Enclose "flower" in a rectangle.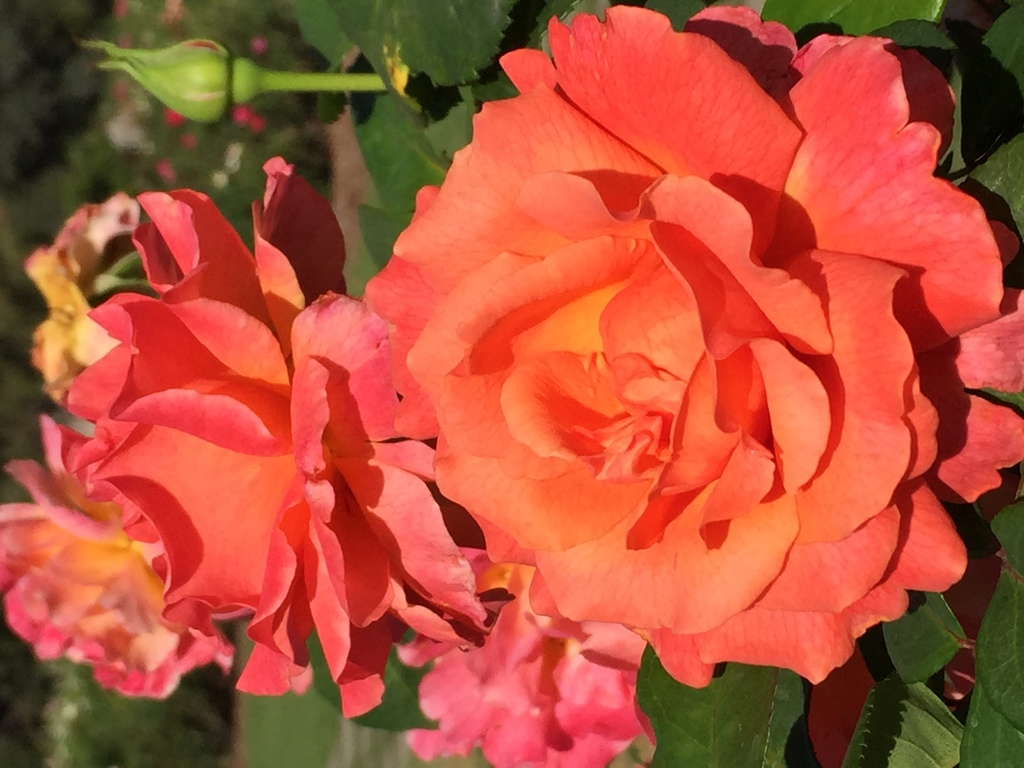
box(394, 541, 659, 767).
